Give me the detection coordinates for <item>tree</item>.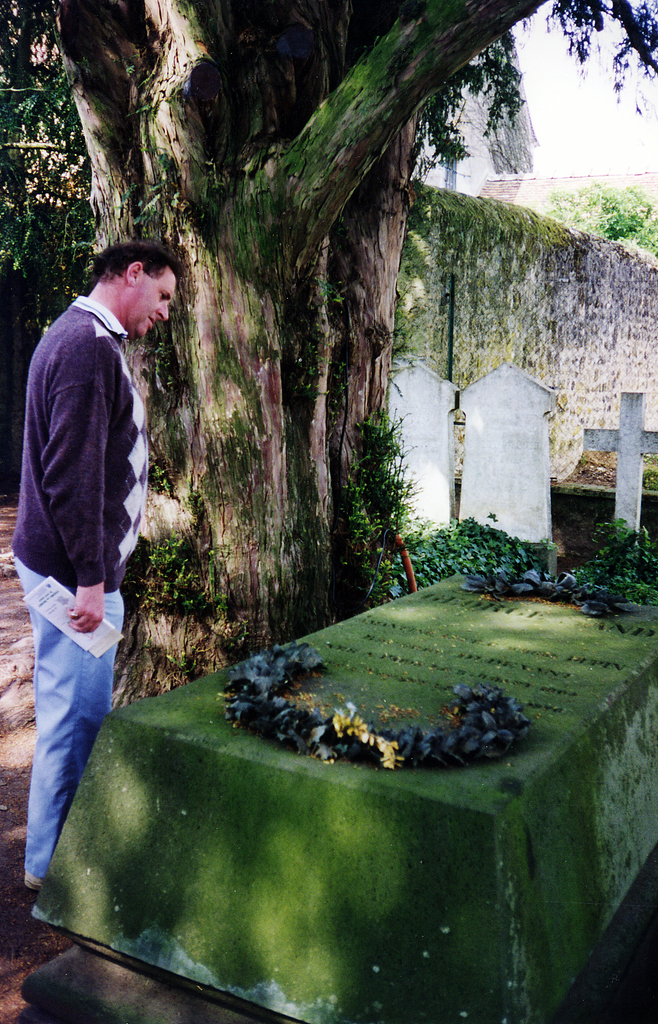
0:0:657:709.
